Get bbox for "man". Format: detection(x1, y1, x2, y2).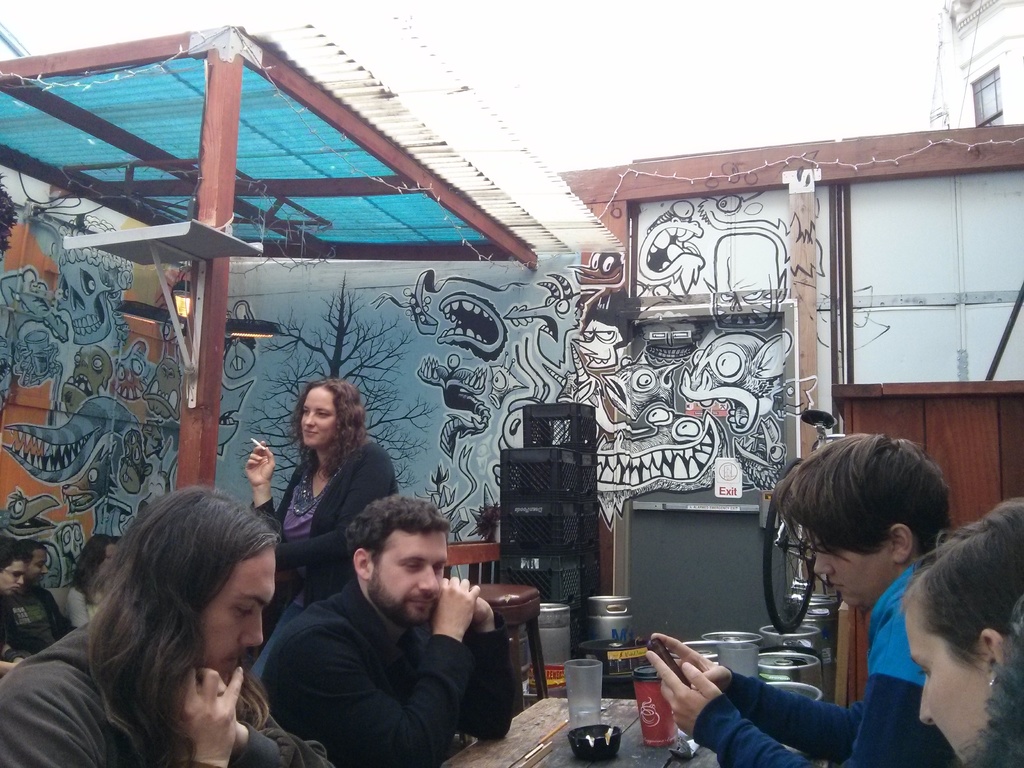
detection(647, 431, 960, 767).
